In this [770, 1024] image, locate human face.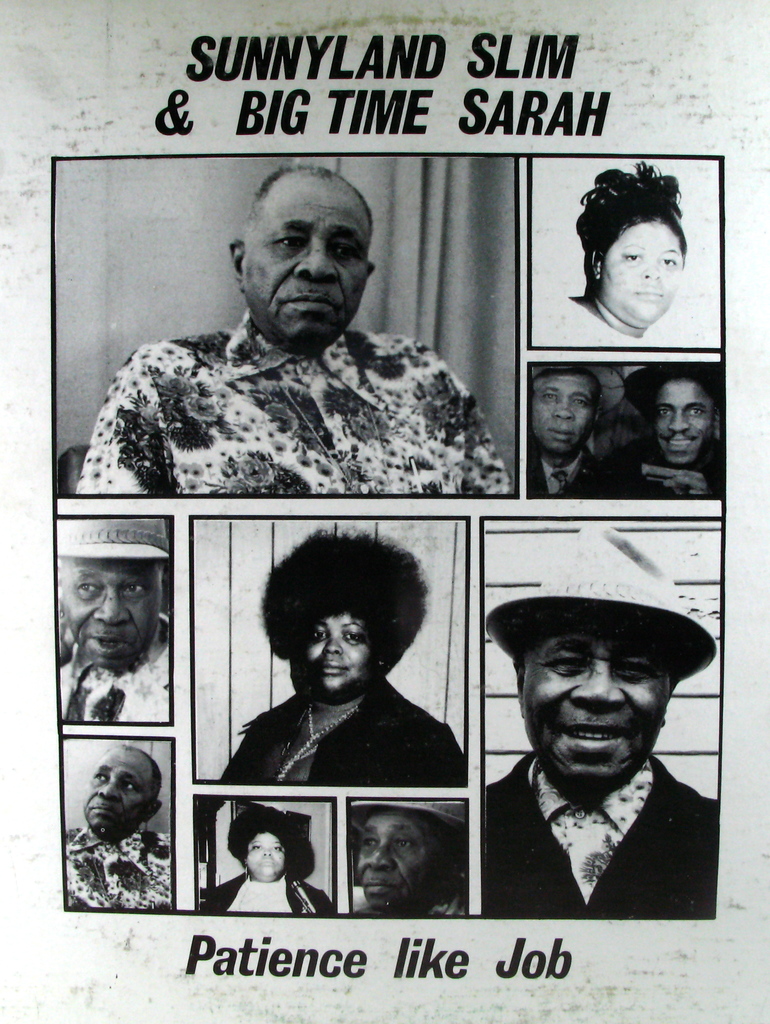
Bounding box: BBox(247, 833, 285, 879).
